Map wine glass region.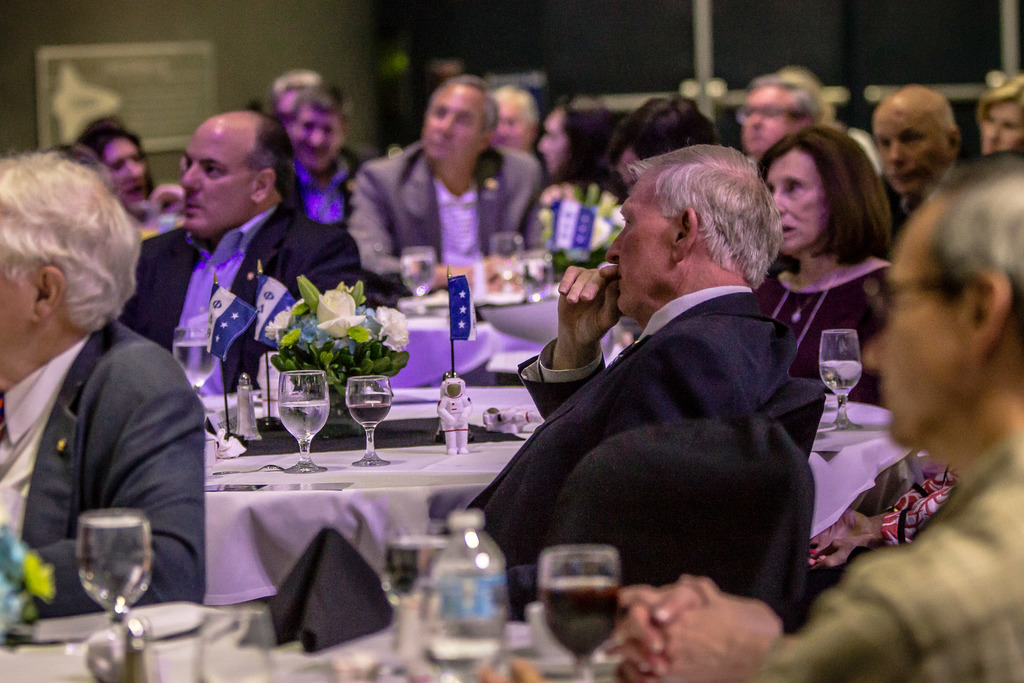
Mapped to {"left": 344, "top": 374, "right": 390, "bottom": 465}.
